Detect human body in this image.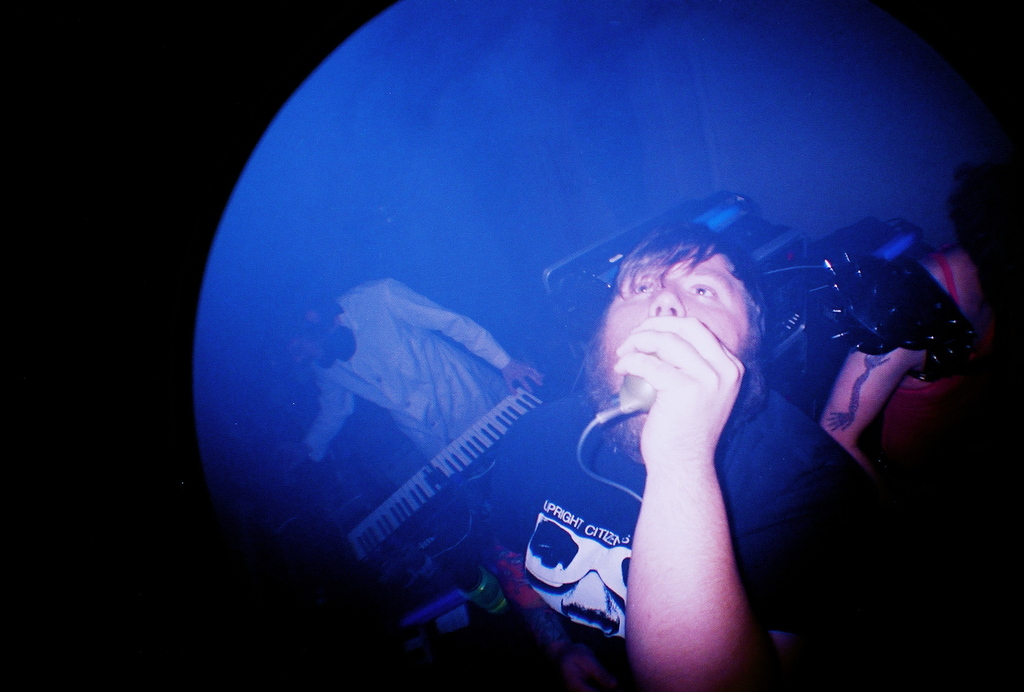
Detection: detection(252, 72, 914, 691).
